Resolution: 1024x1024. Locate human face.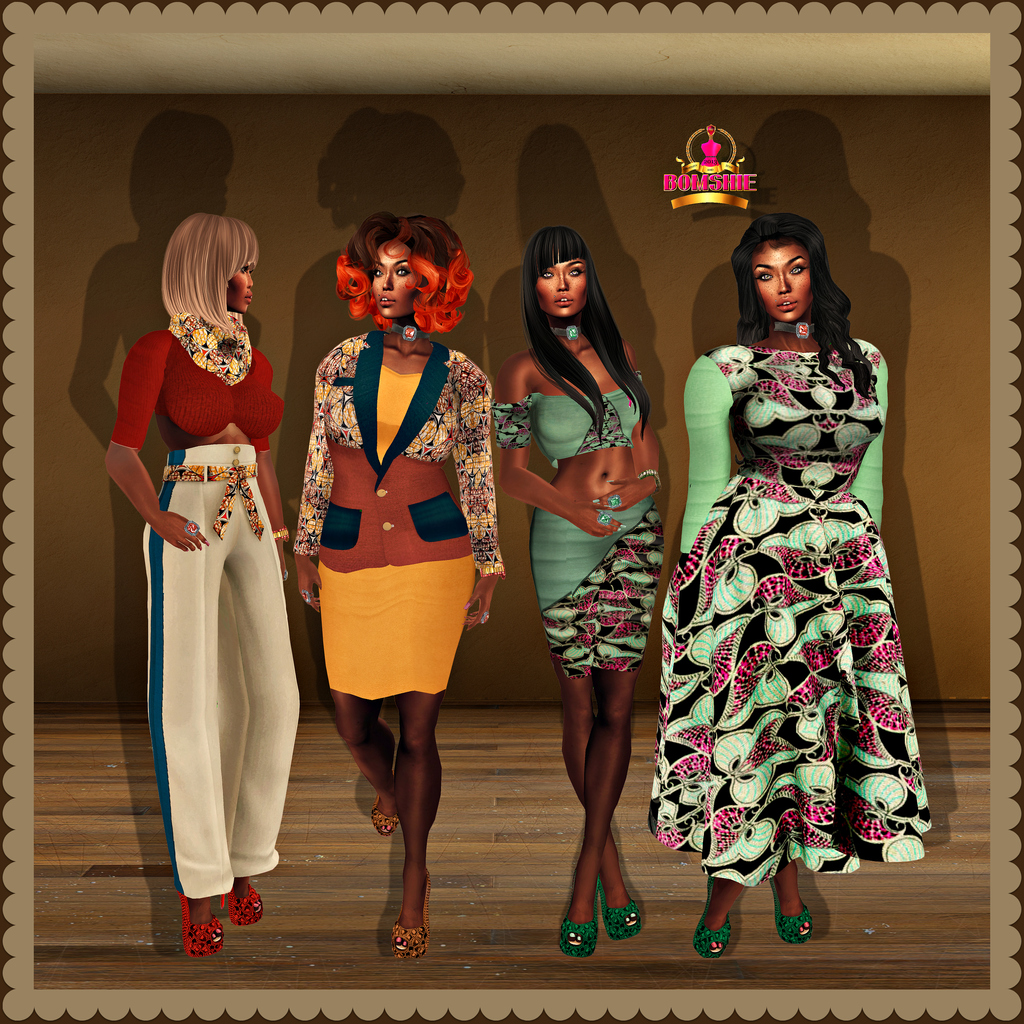
<box>752,239,810,325</box>.
